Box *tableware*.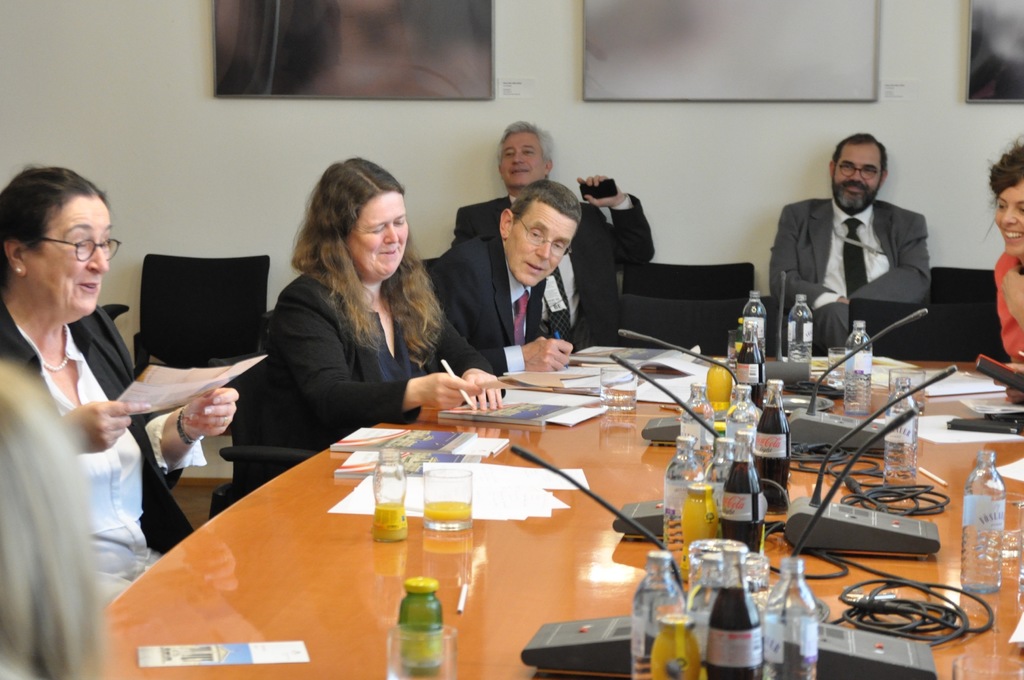
[x1=387, y1=621, x2=457, y2=679].
